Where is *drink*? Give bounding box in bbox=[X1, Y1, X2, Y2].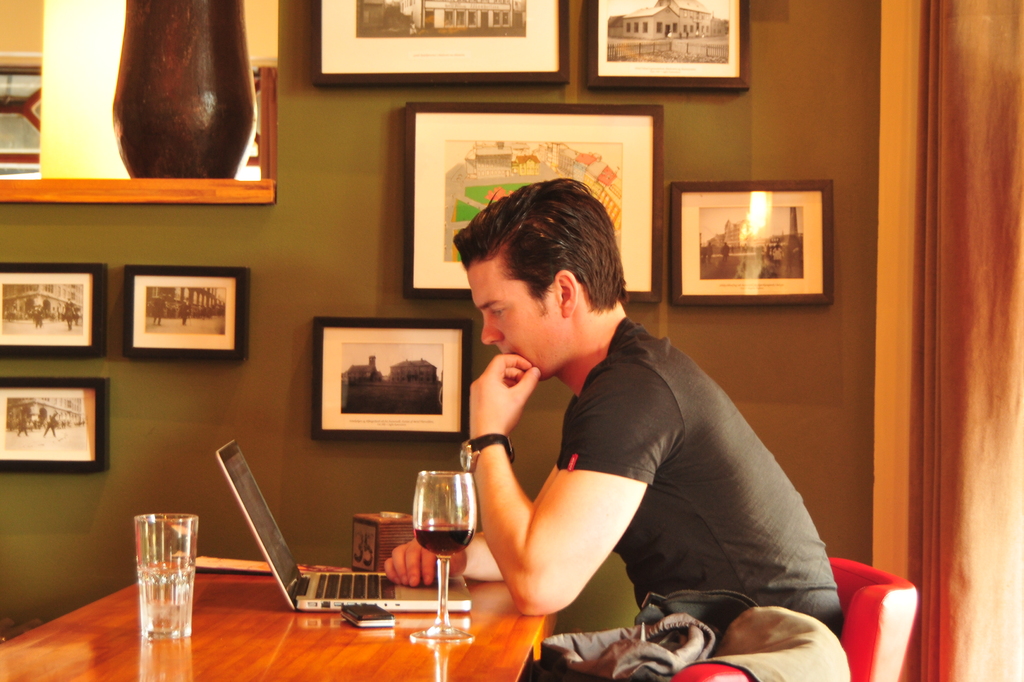
bbox=[414, 521, 475, 558].
